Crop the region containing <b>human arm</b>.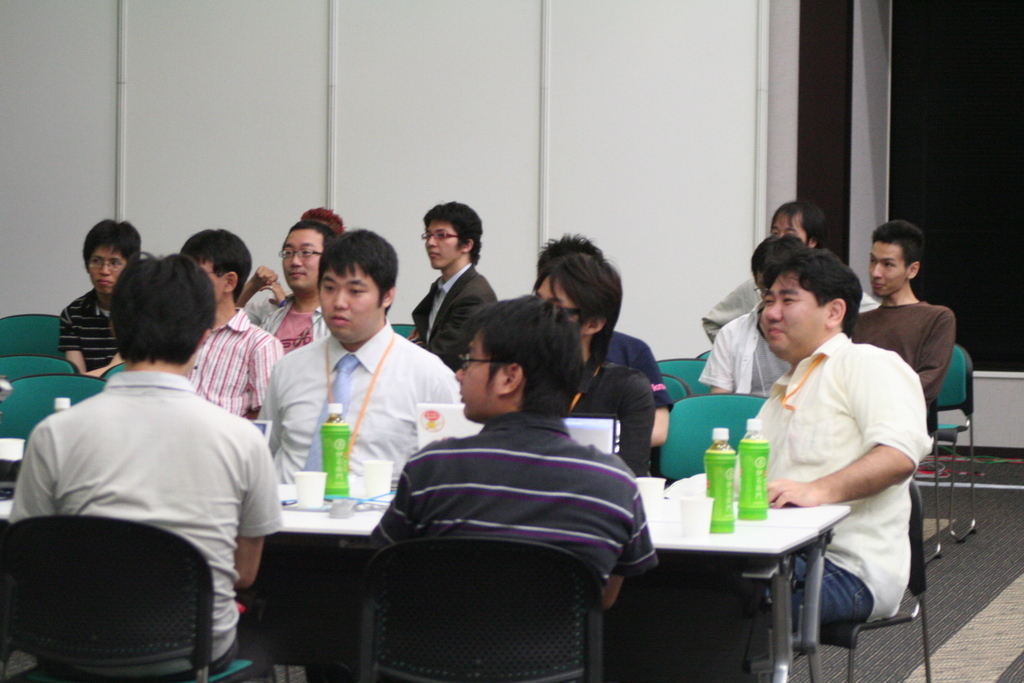
Crop region: BBox(54, 306, 82, 374).
